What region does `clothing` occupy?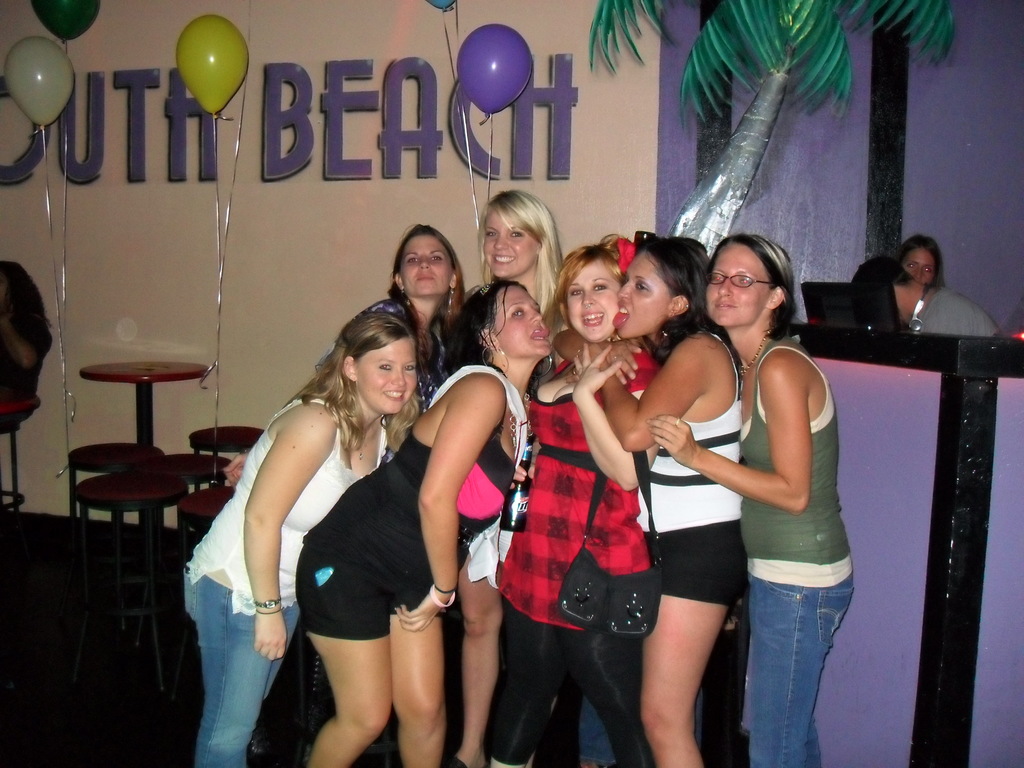
(639,330,741,604).
